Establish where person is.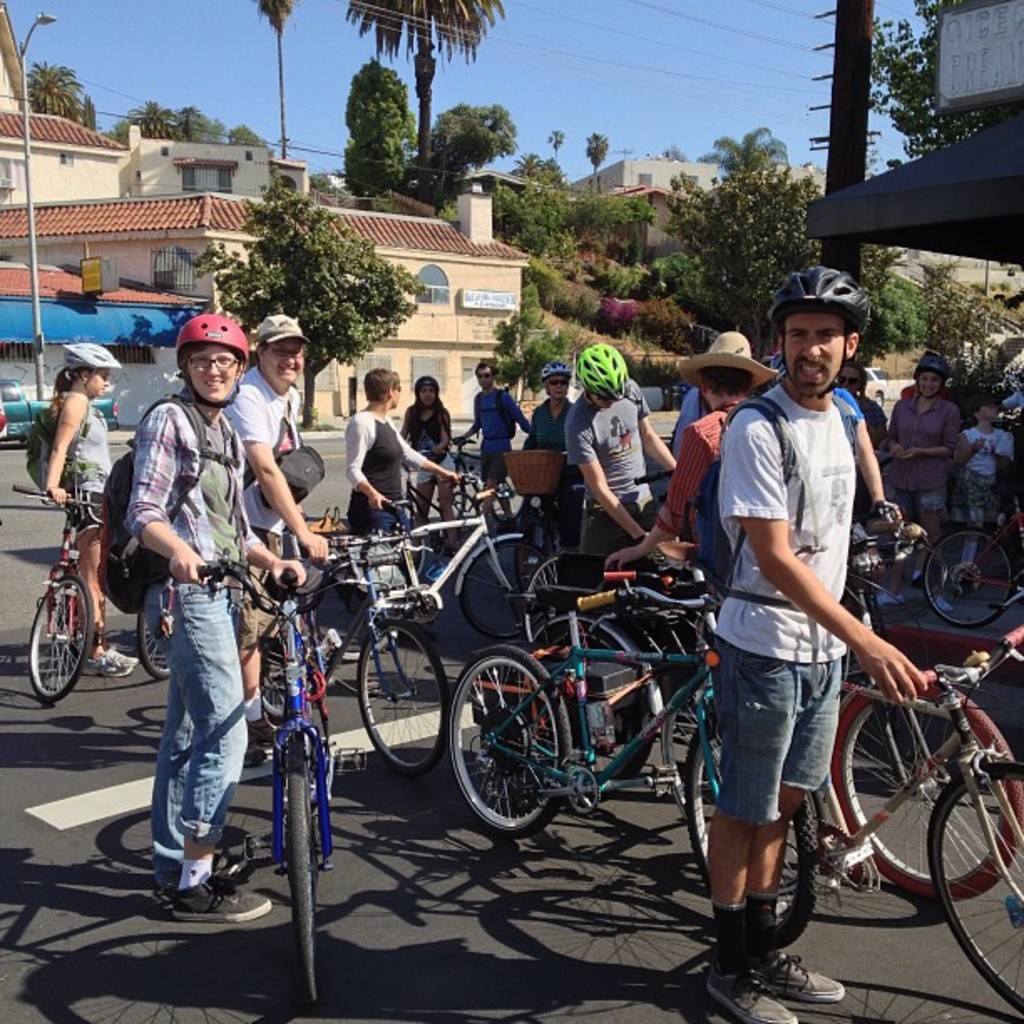
Established at Rect(27, 348, 127, 688).
